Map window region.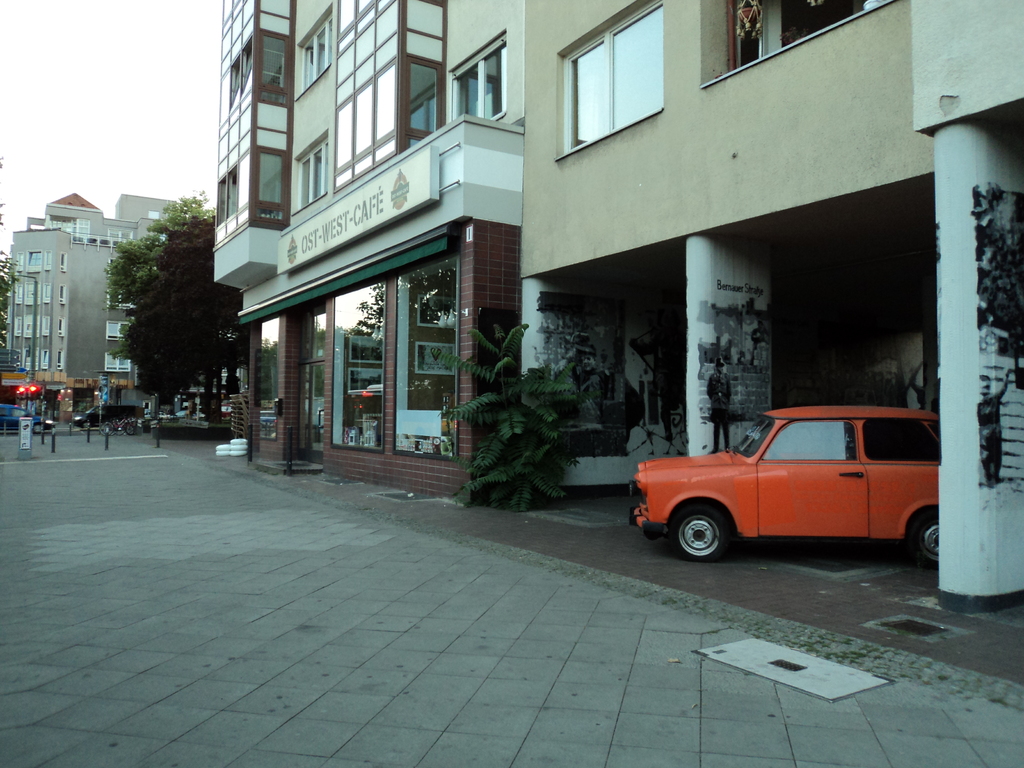
Mapped to (x1=106, y1=322, x2=127, y2=339).
